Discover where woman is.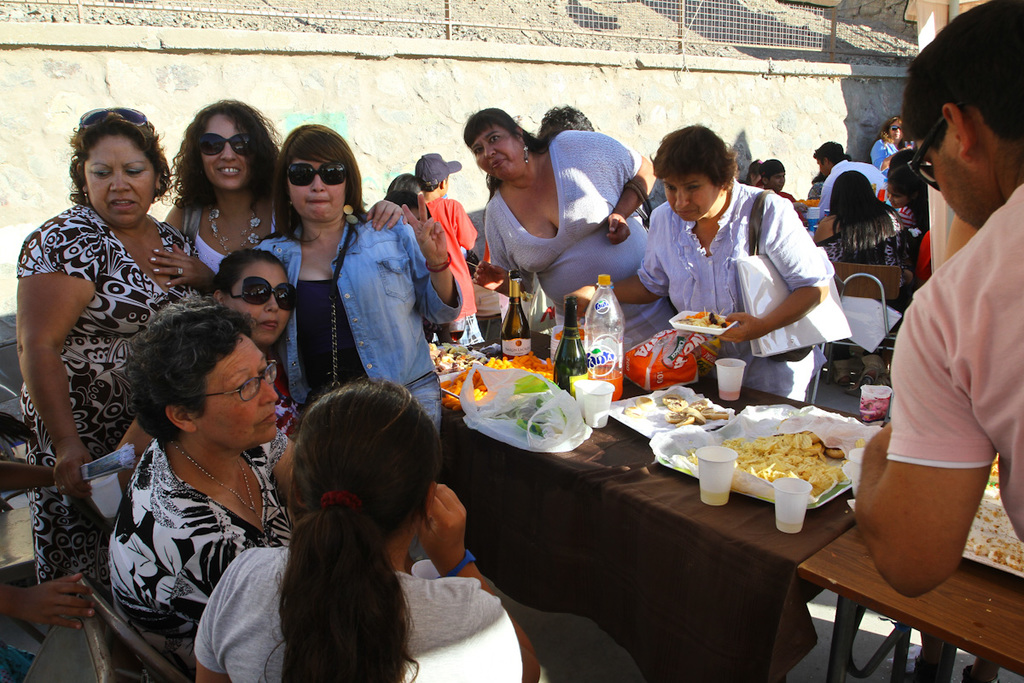
Discovered at 102:295:483:682.
